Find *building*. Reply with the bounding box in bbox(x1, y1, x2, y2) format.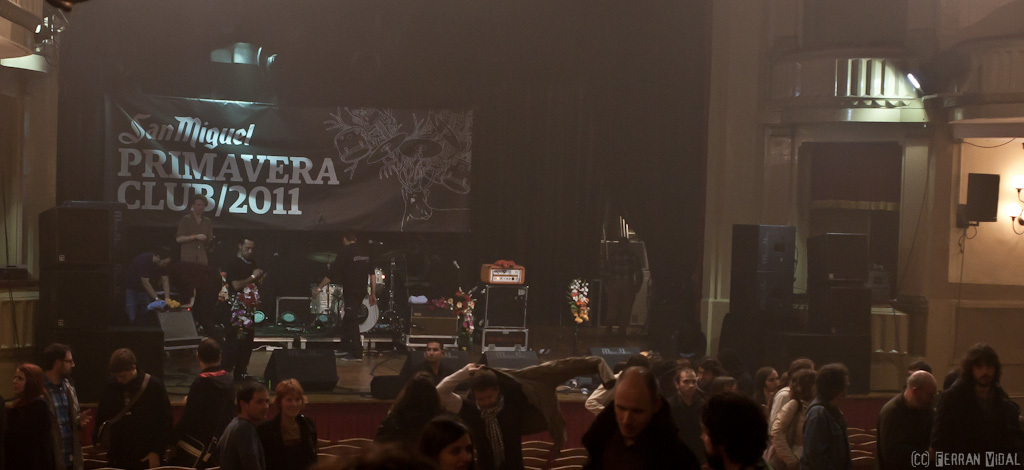
bbox(699, 0, 1023, 395).
